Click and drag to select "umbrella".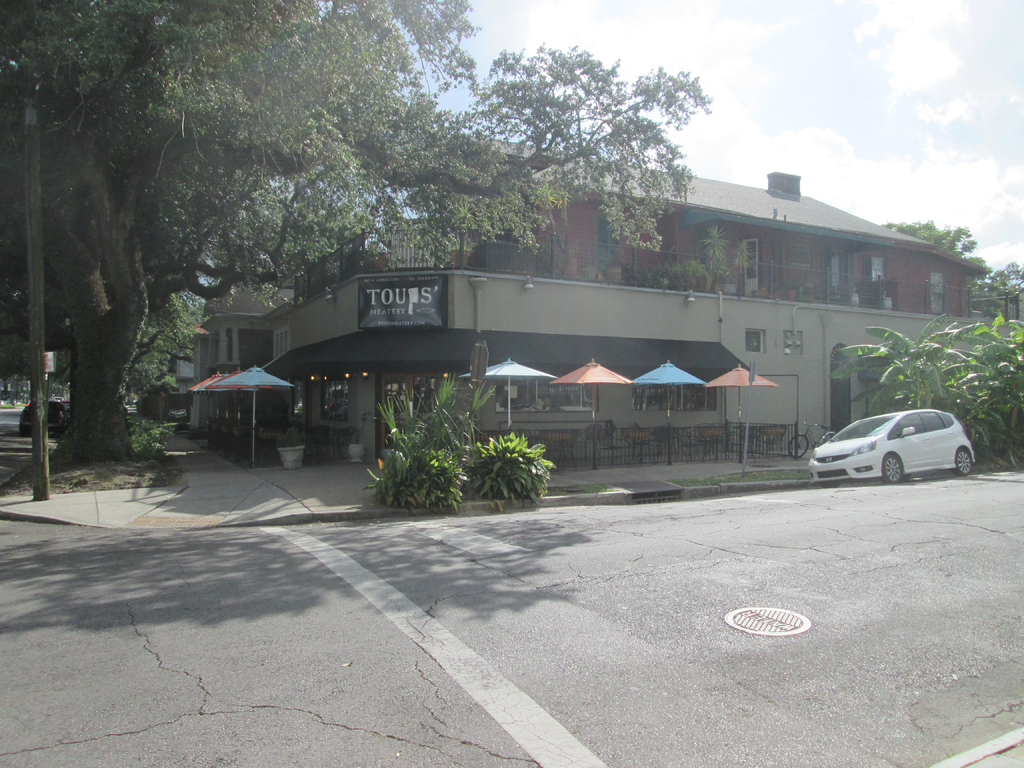
Selection: [552,359,632,471].
